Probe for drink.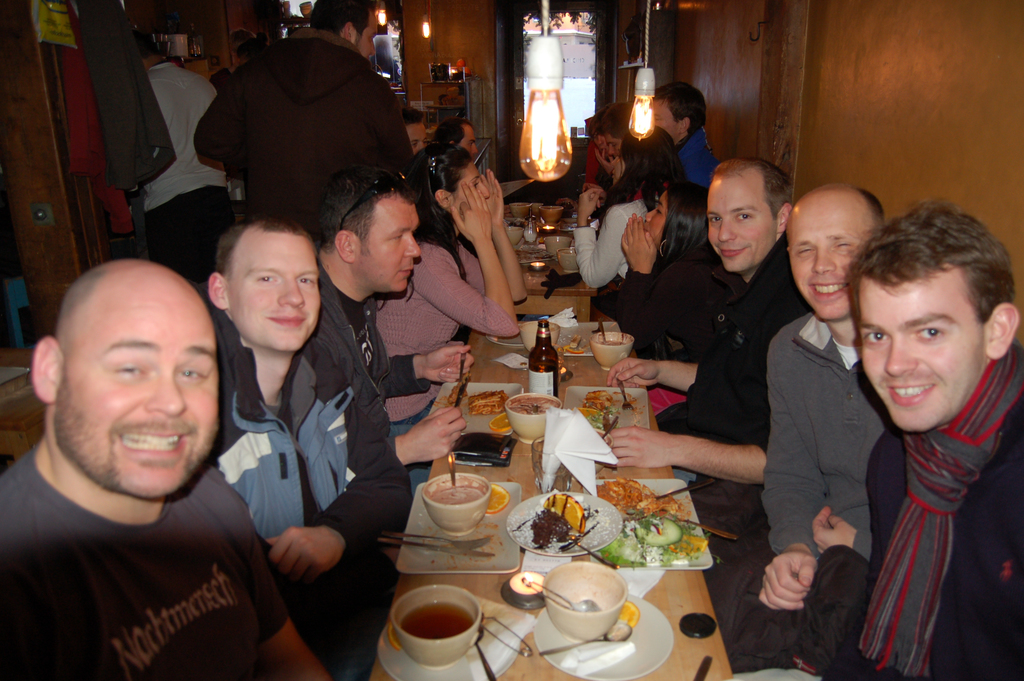
Probe result: bbox=(514, 391, 554, 414).
